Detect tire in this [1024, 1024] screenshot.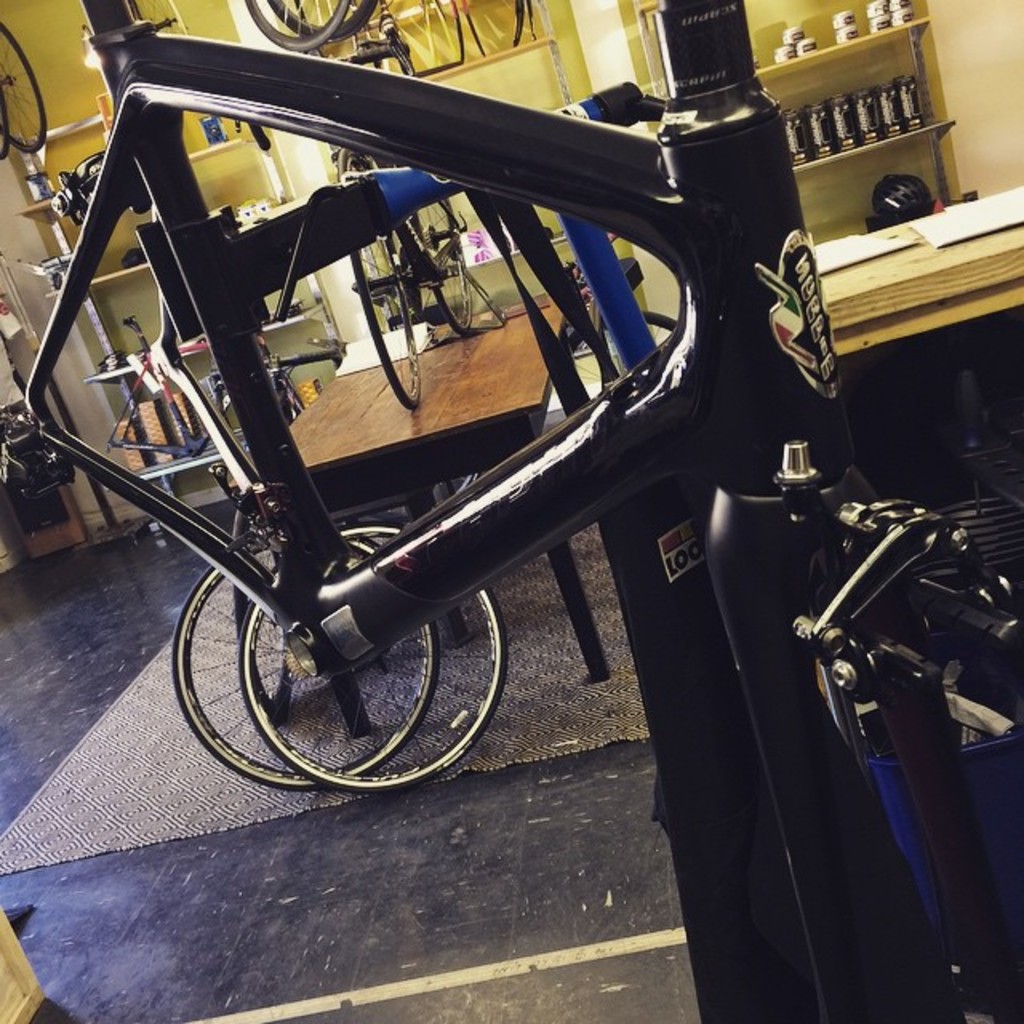
Detection: crop(174, 522, 440, 794).
